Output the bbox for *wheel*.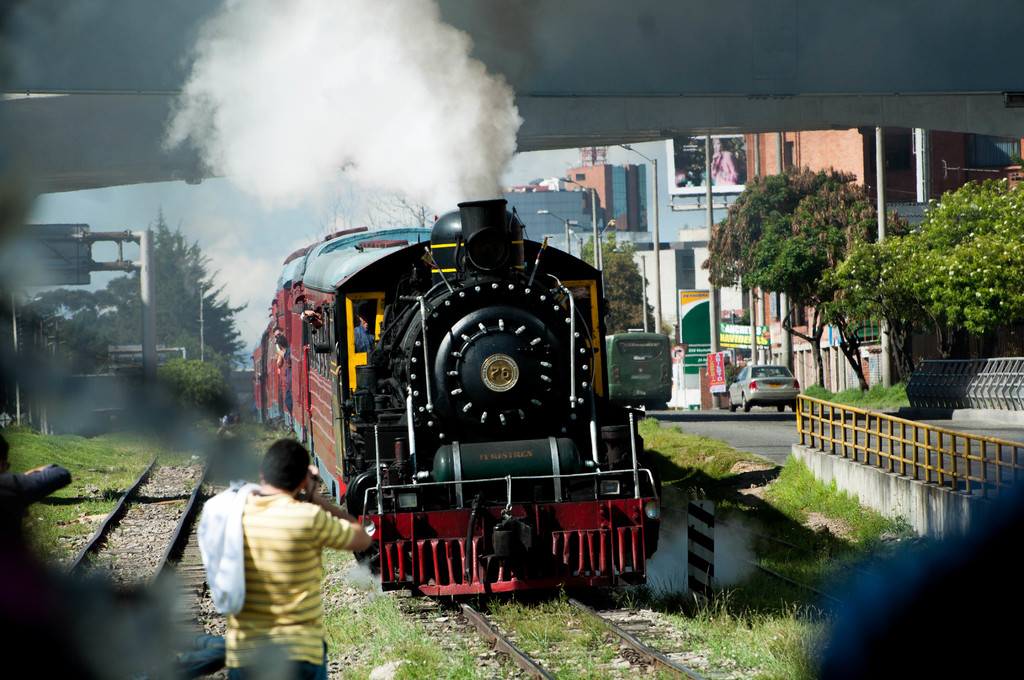
730 396 737 410.
